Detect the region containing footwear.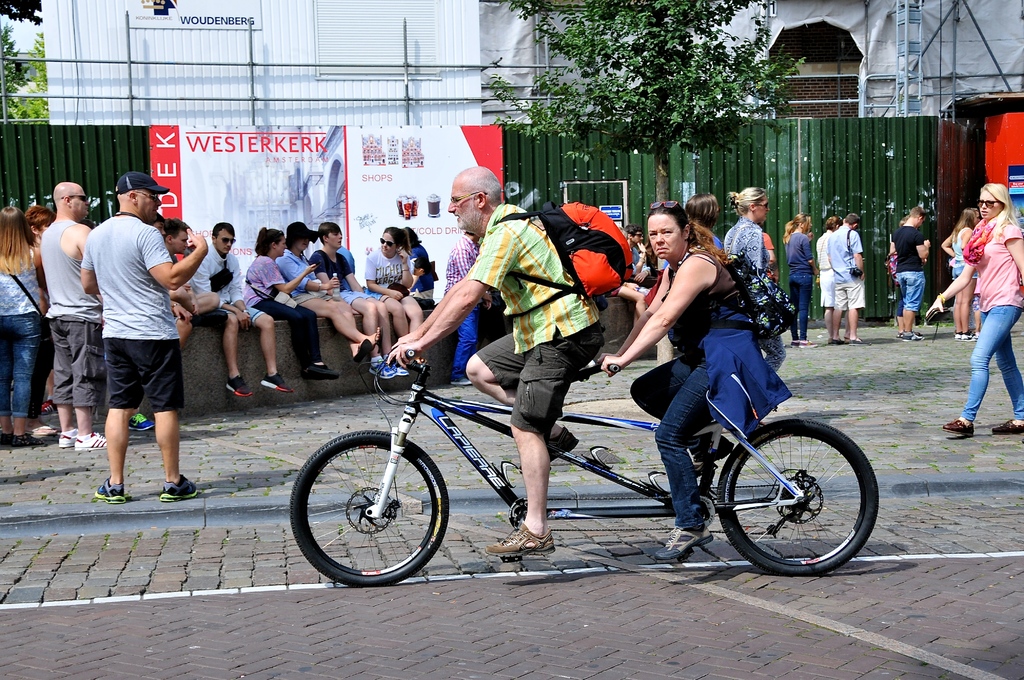
box=[687, 433, 737, 469].
